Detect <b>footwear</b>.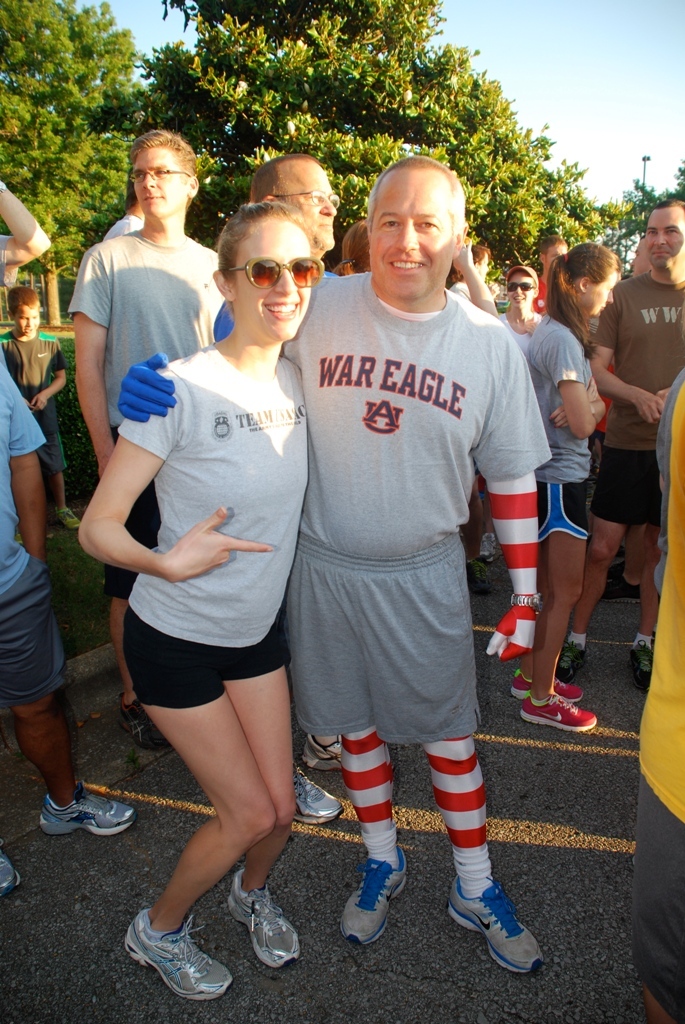
Detected at crop(595, 576, 645, 608).
